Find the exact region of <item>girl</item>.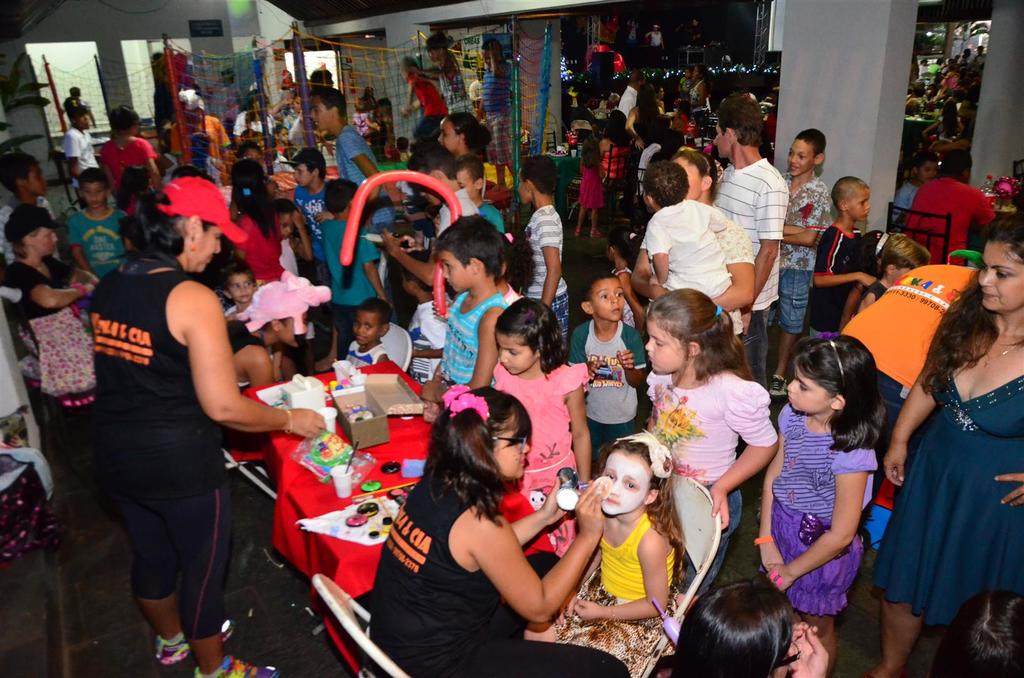
Exact region: locate(280, 198, 312, 360).
